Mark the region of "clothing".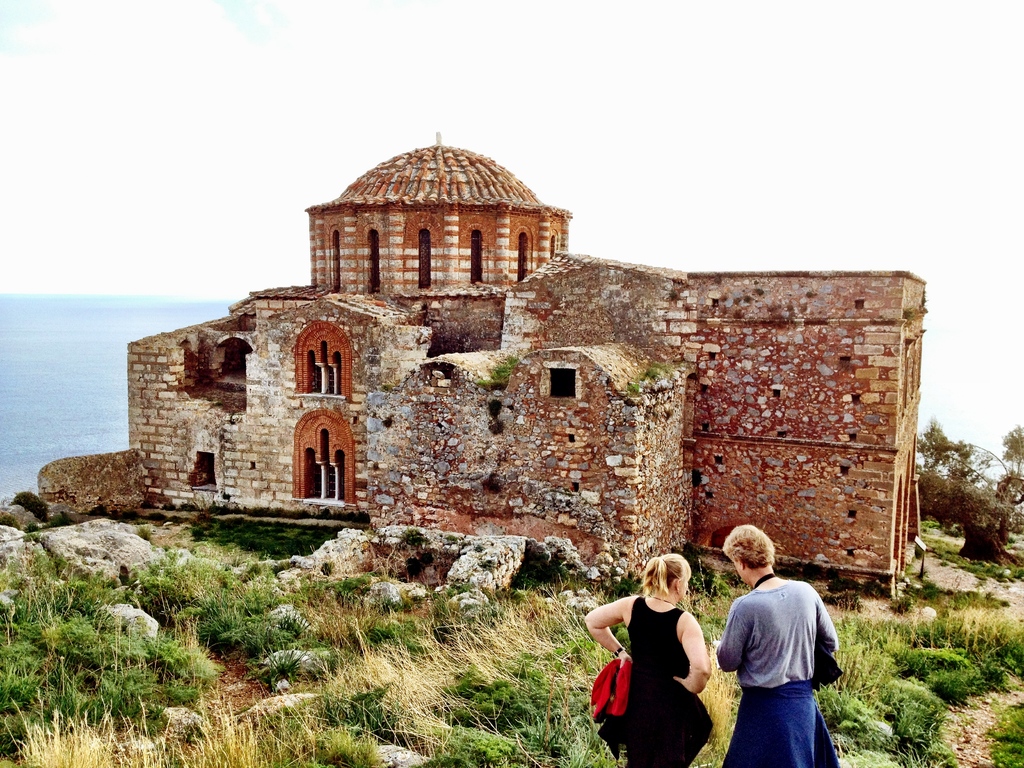
Region: BBox(599, 588, 709, 751).
